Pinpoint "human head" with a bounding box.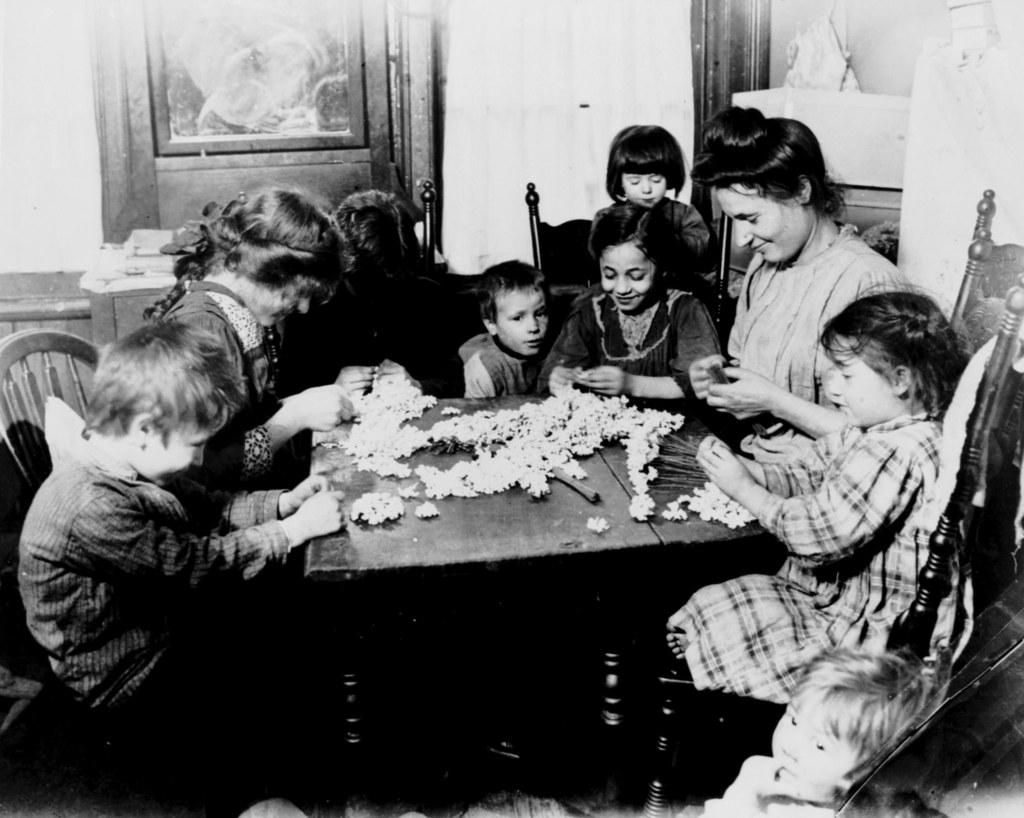
pyautogui.locateOnScreen(476, 255, 566, 342).
